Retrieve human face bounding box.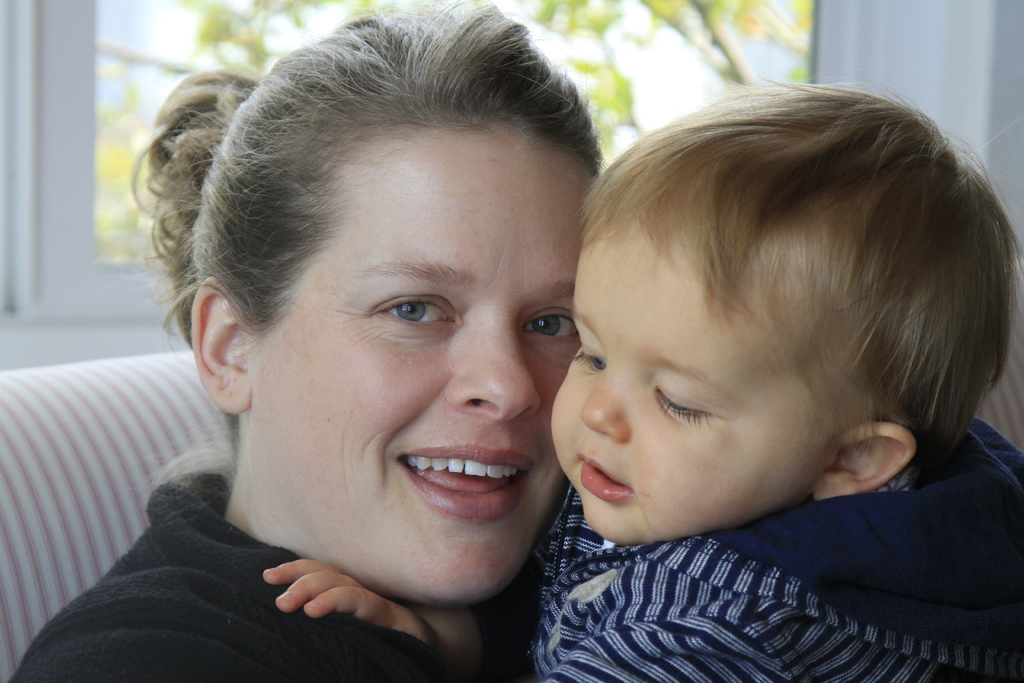
Bounding box: bbox=[548, 222, 838, 553].
